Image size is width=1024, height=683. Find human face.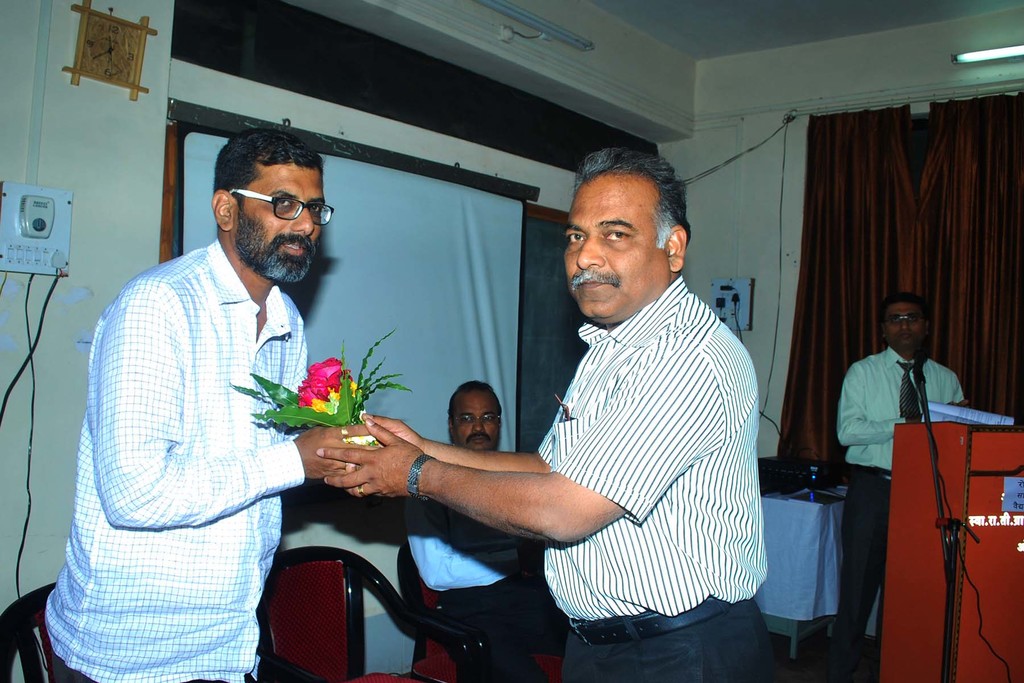
box=[566, 176, 667, 322].
